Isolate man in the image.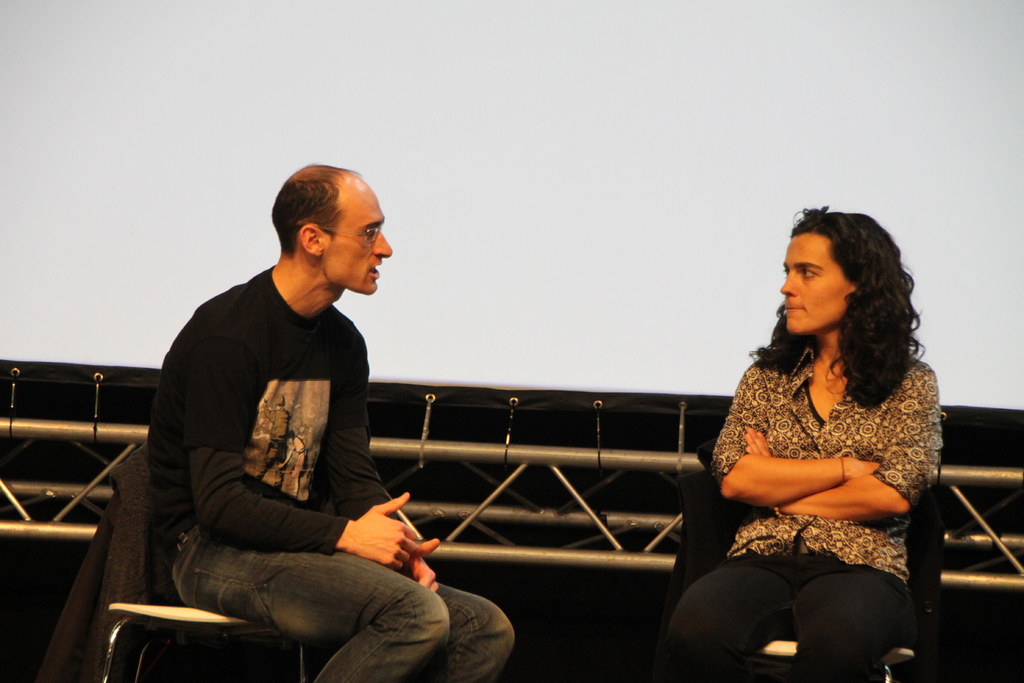
Isolated region: {"left": 136, "top": 172, "right": 451, "bottom": 674}.
